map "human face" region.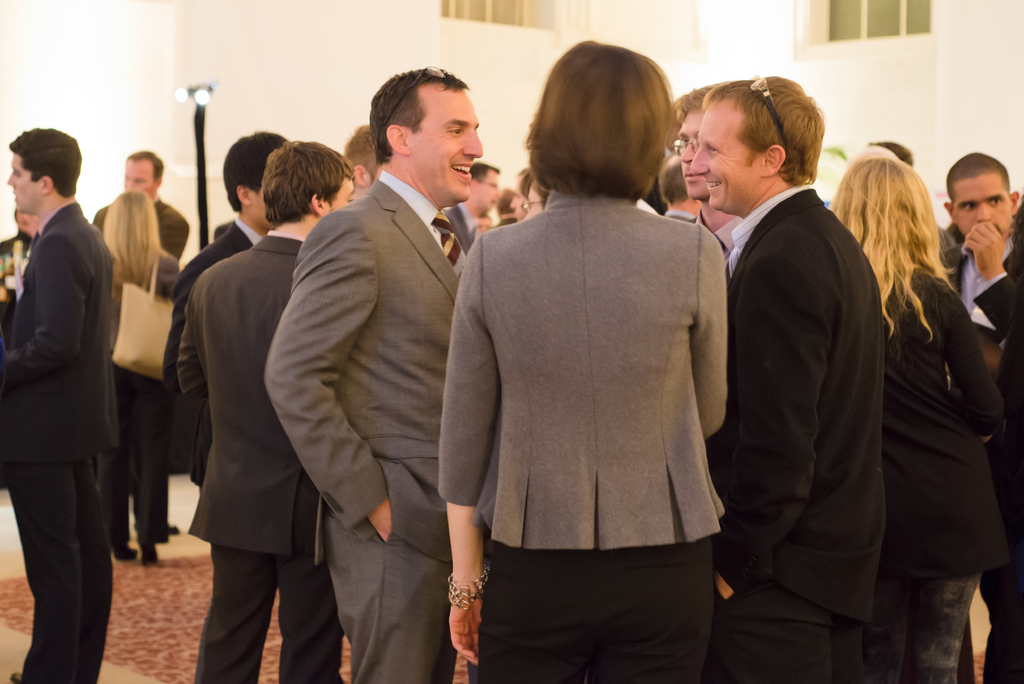
Mapped to 4:155:42:209.
